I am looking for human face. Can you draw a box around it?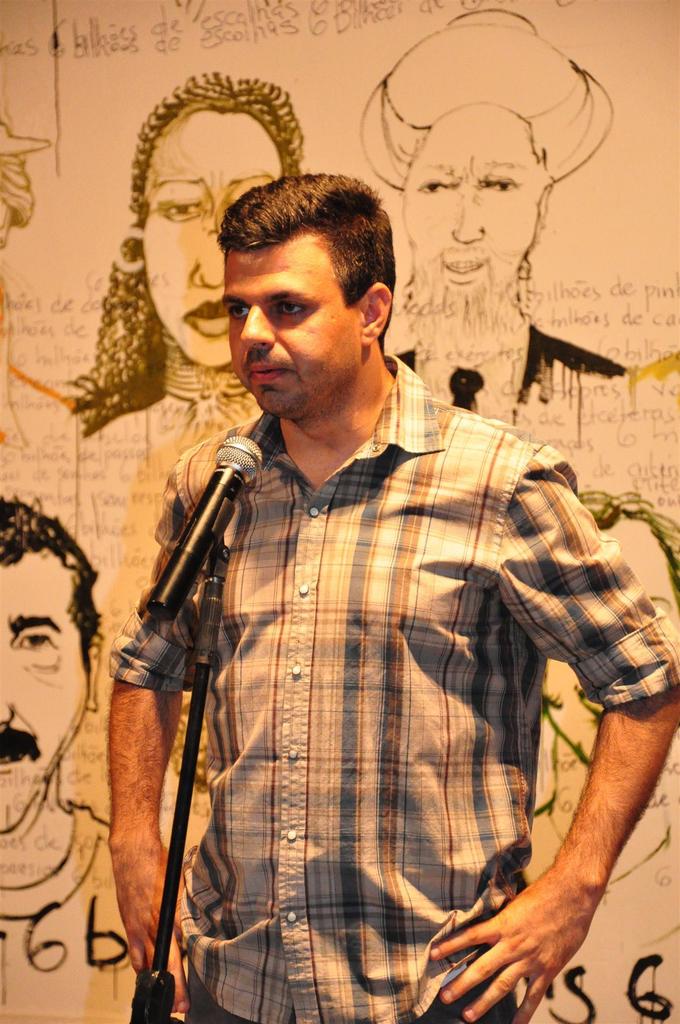
Sure, the bounding box is box(145, 106, 280, 369).
